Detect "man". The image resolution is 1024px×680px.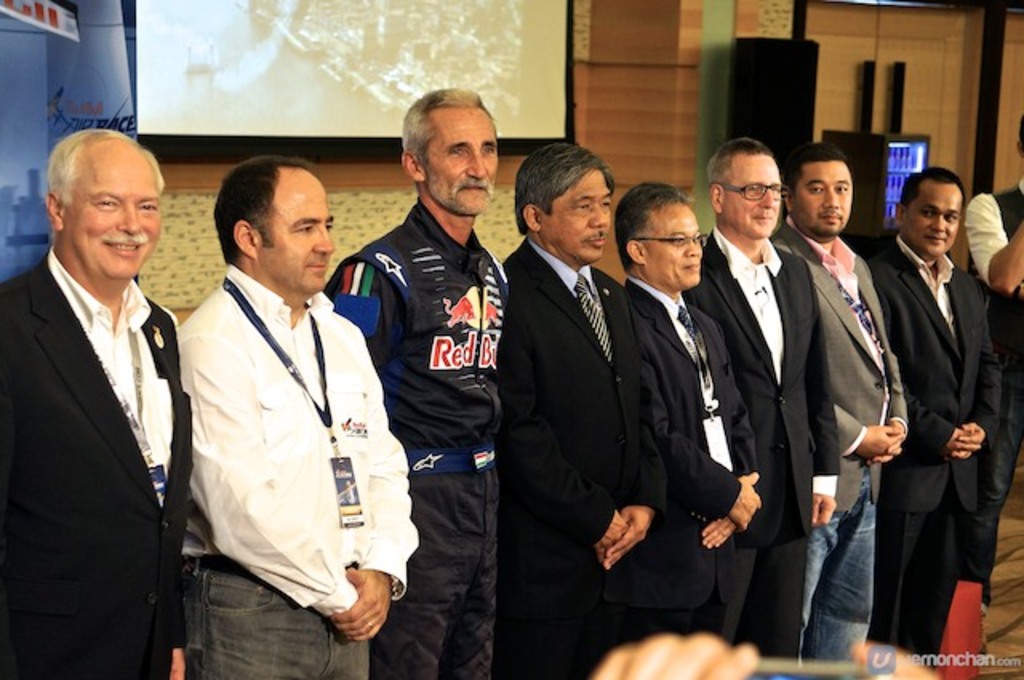
x1=624 y1=174 x2=762 y2=651.
